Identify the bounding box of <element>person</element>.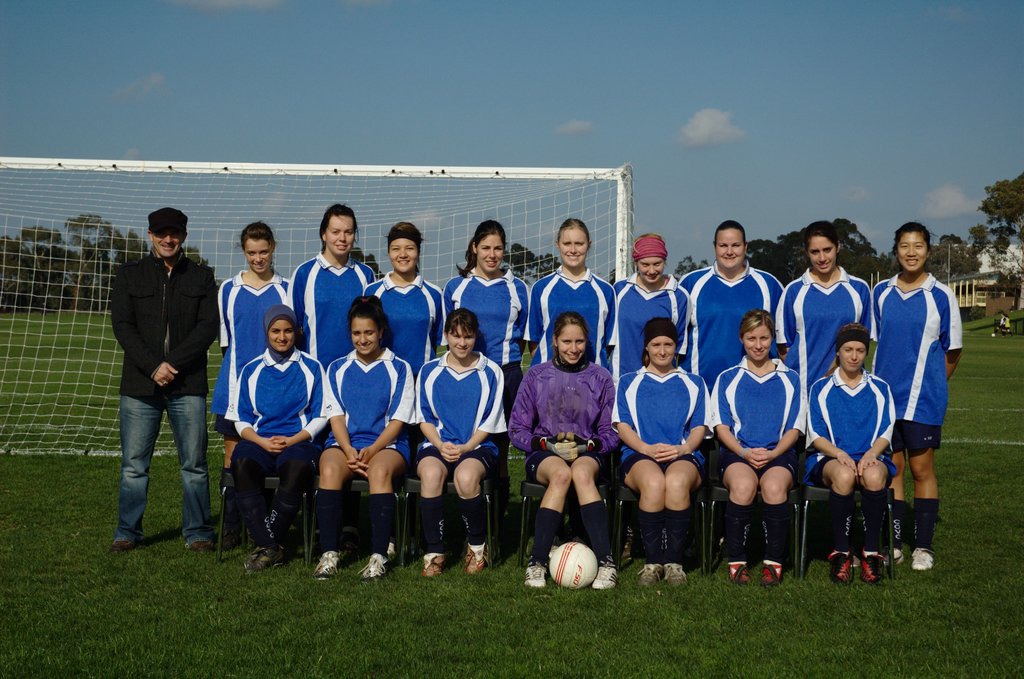
left=218, top=302, right=328, bottom=575.
